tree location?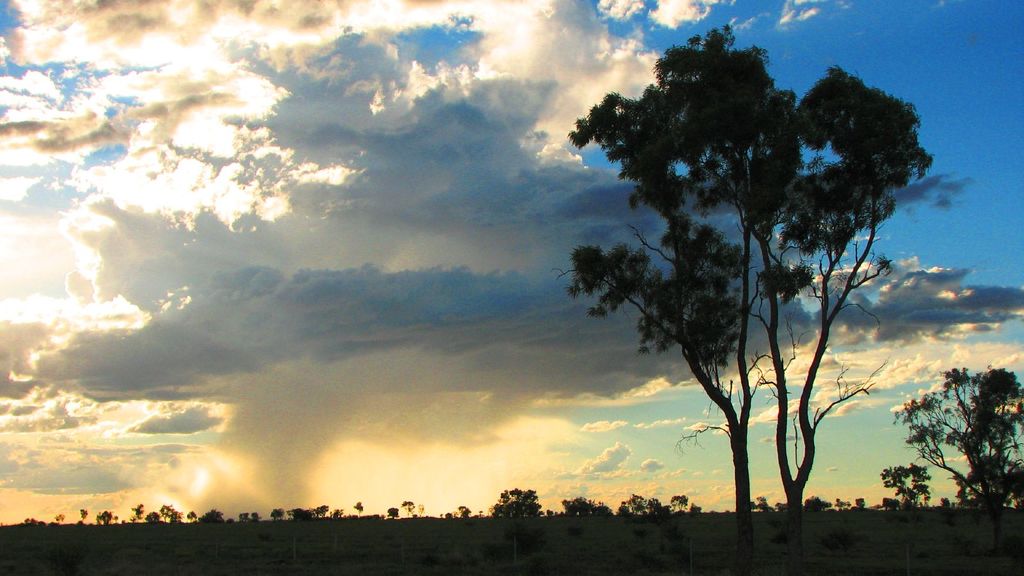
[x1=666, y1=493, x2=687, y2=513]
